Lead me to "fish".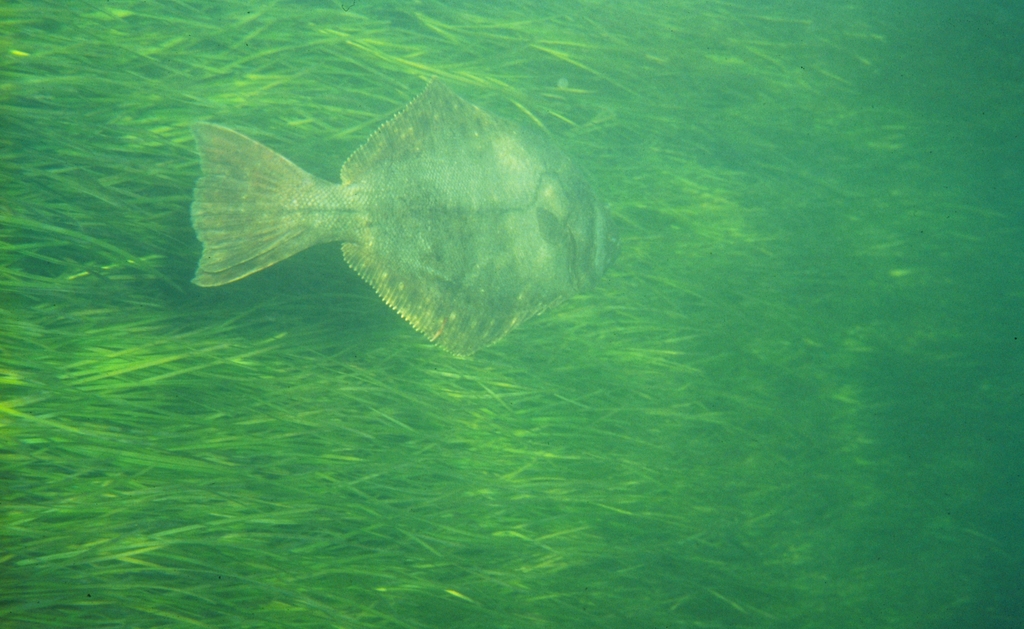
Lead to select_region(179, 89, 609, 363).
